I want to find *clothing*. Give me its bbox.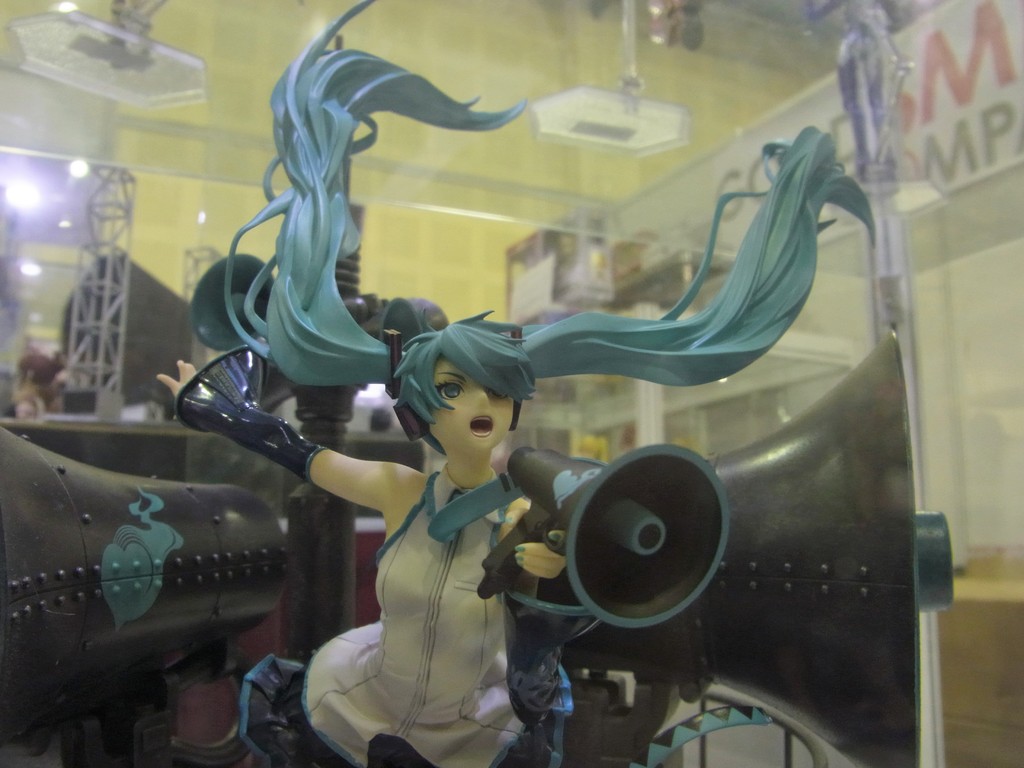
rect(5, 393, 40, 421).
